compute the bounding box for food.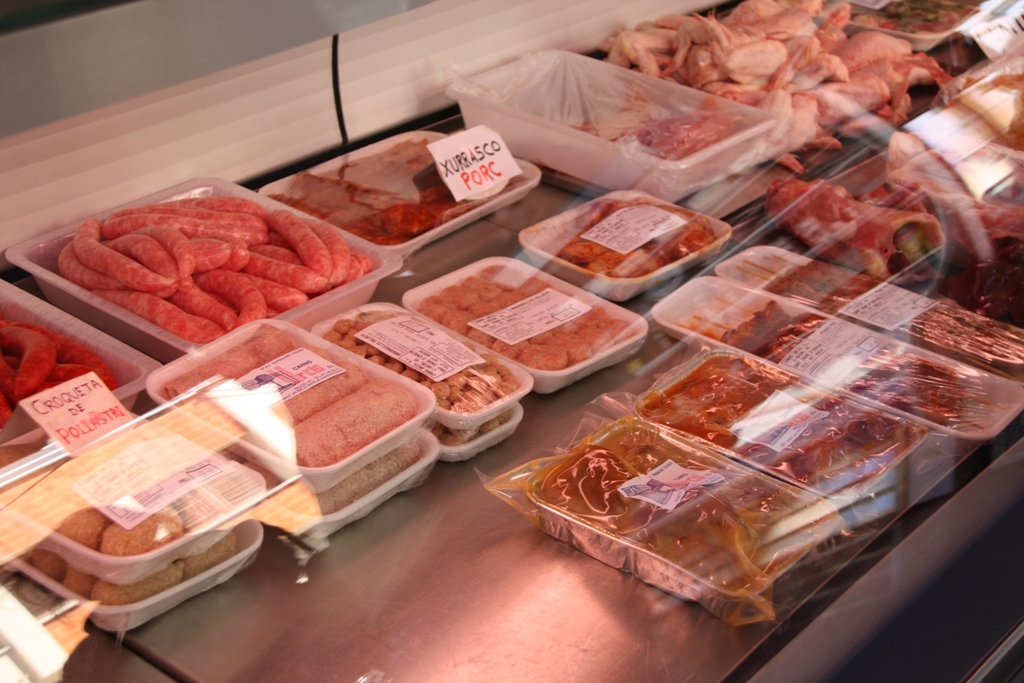
x1=62, y1=567, x2=100, y2=599.
